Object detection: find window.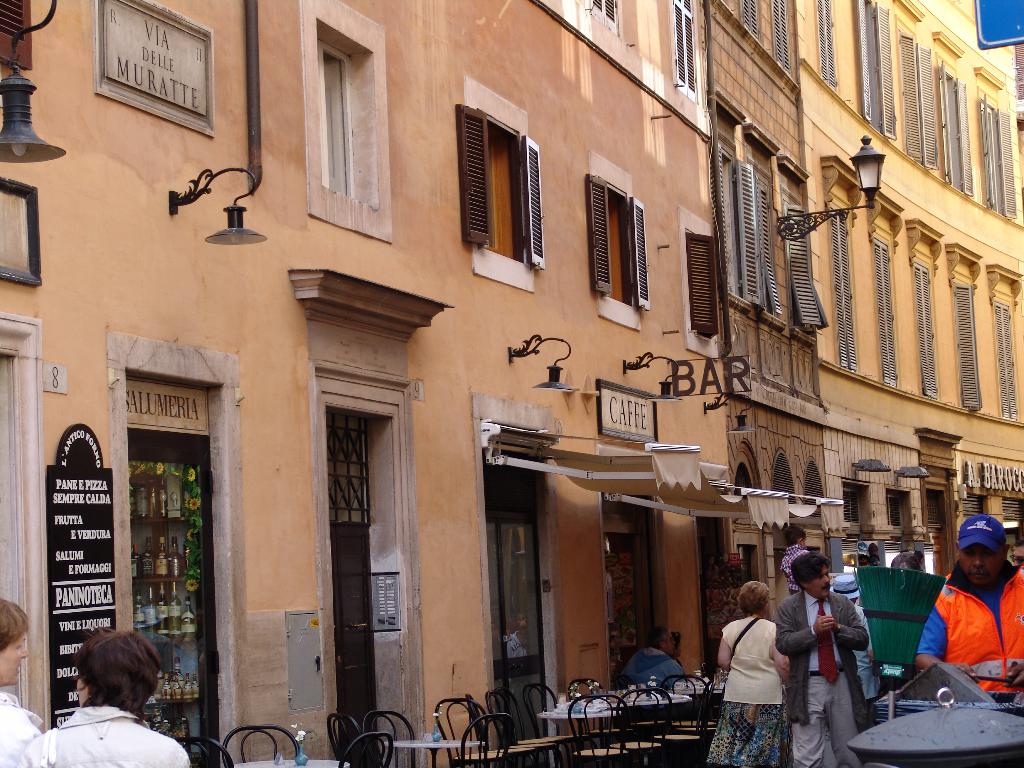
BBox(953, 283, 990, 406).
